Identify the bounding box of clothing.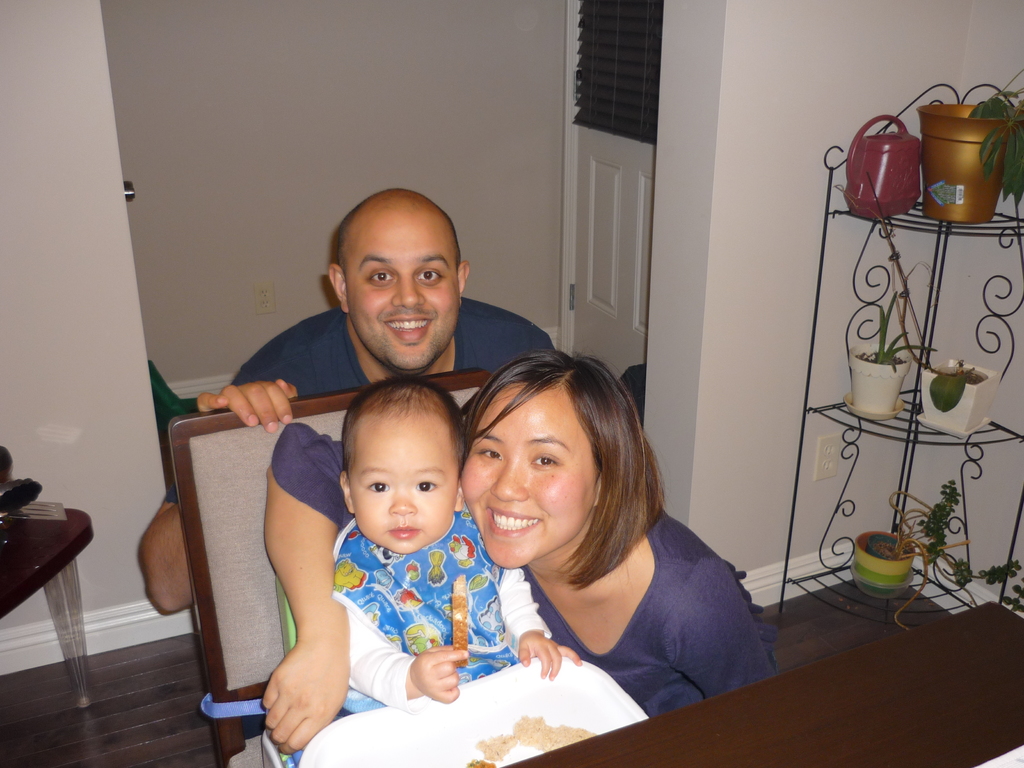
bbox=(266, 412, 786, 723).
